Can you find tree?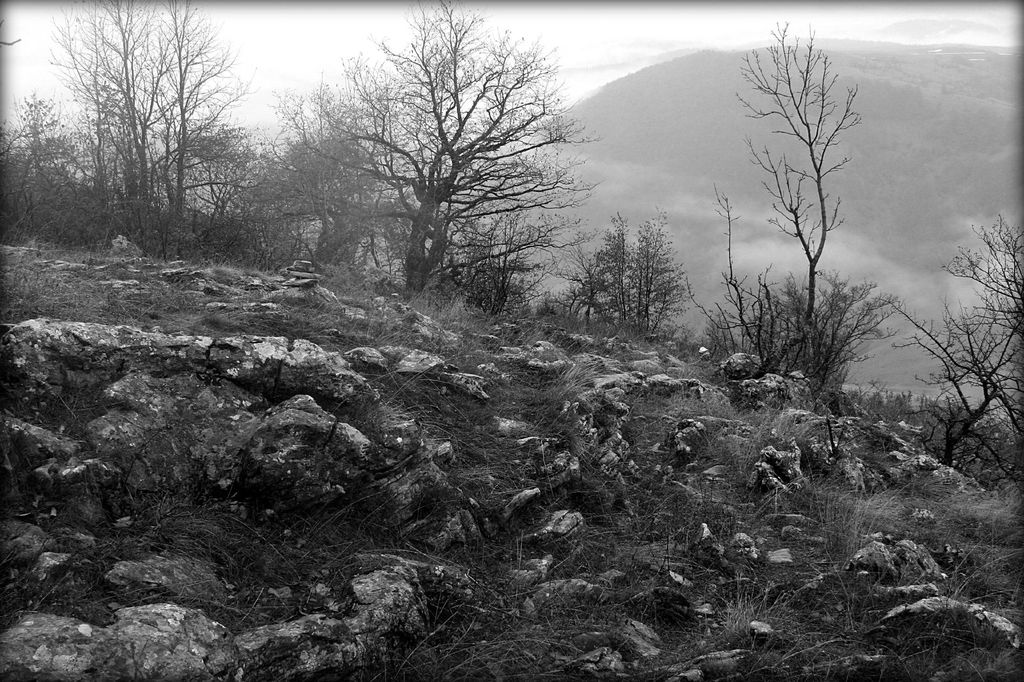
Yes, bounding box: 731:22:866:336.
